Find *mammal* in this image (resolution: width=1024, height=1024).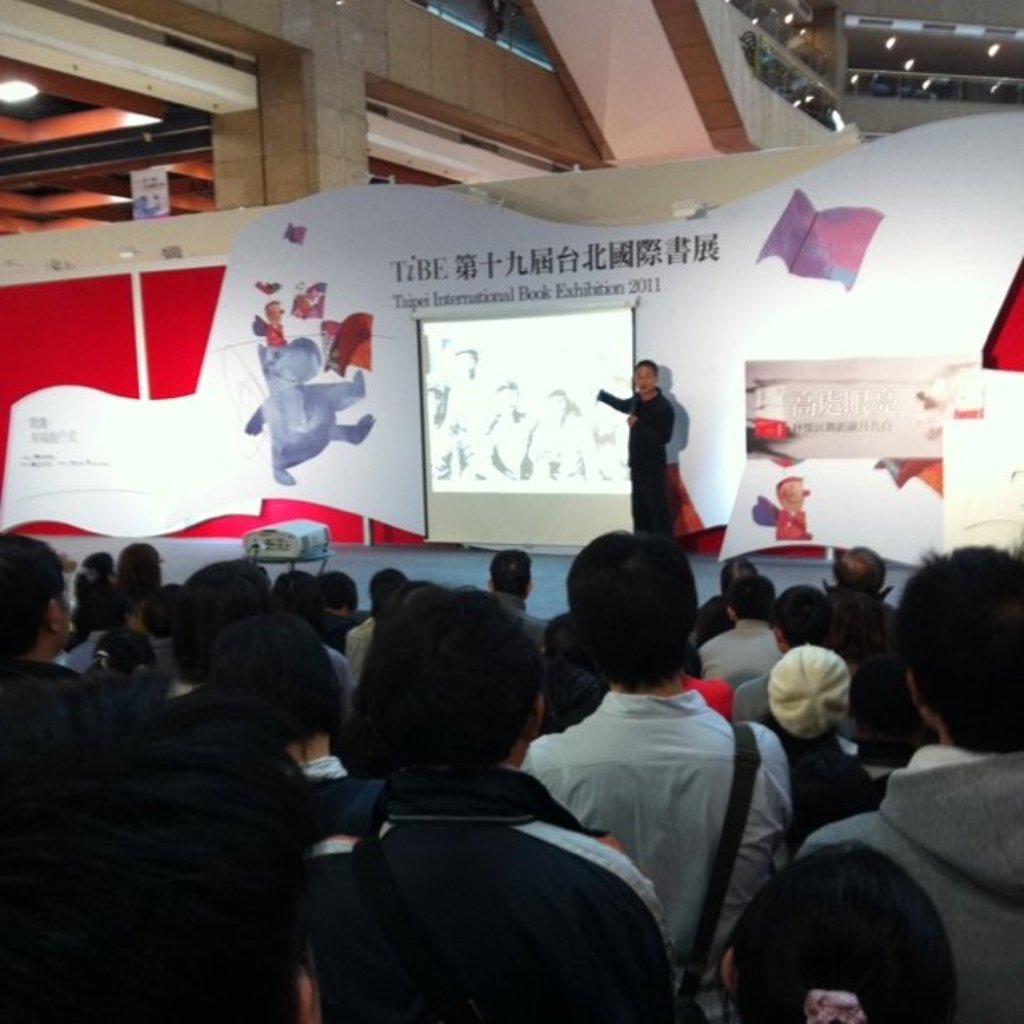
{"left": 751, "top": 472, "right": 810, "bottom": 540}.
